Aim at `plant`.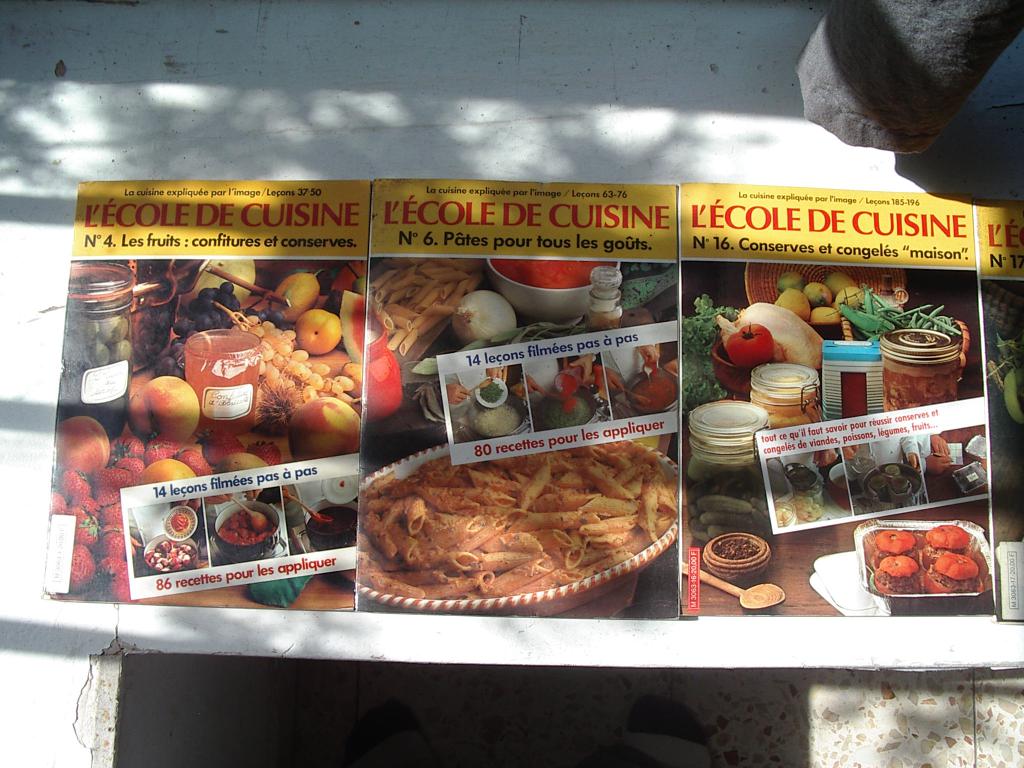
Aimed at [left=675, top=294, right=739, bottom=410].
